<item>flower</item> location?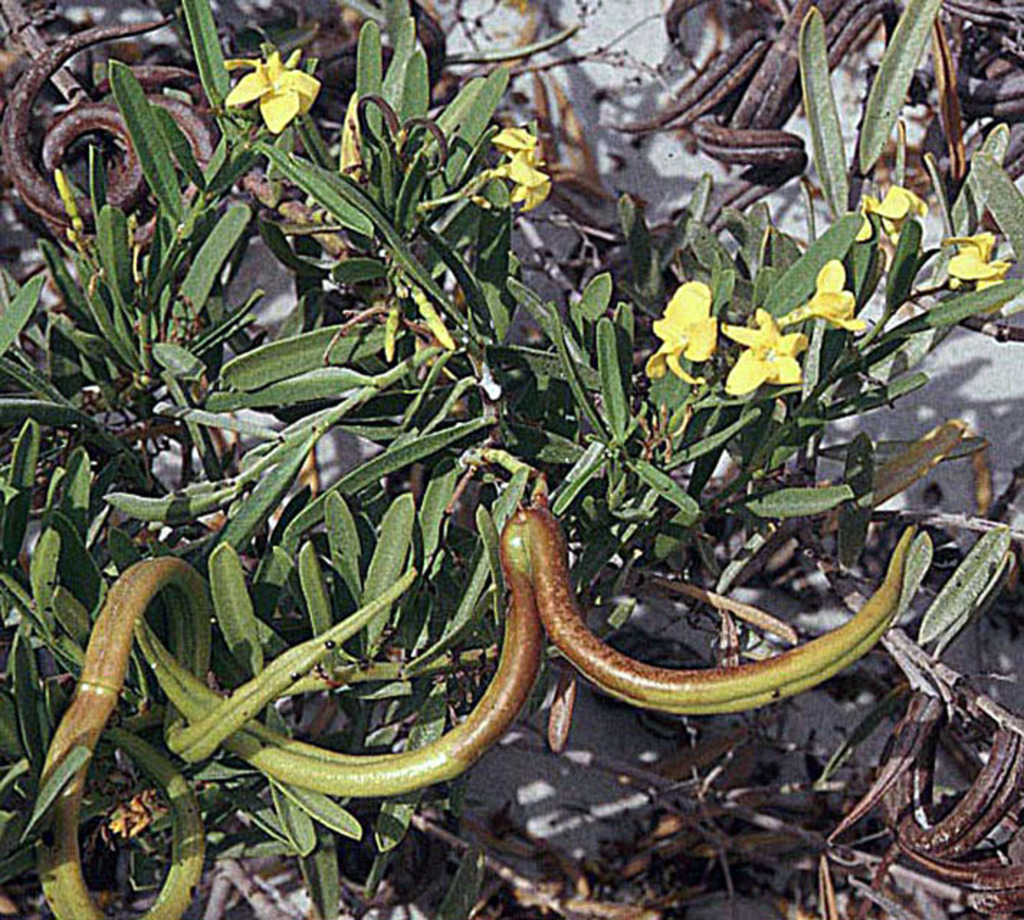
box(486, 116, 558, 214)
